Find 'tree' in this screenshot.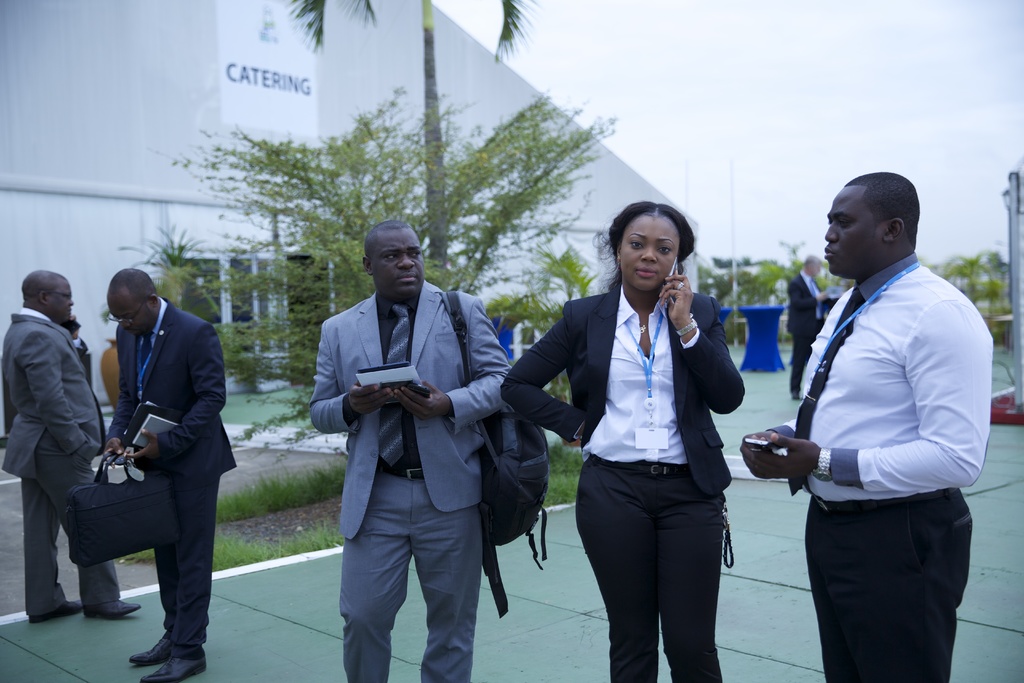
The bounding box for 'tree' is 285:0:534:274.
